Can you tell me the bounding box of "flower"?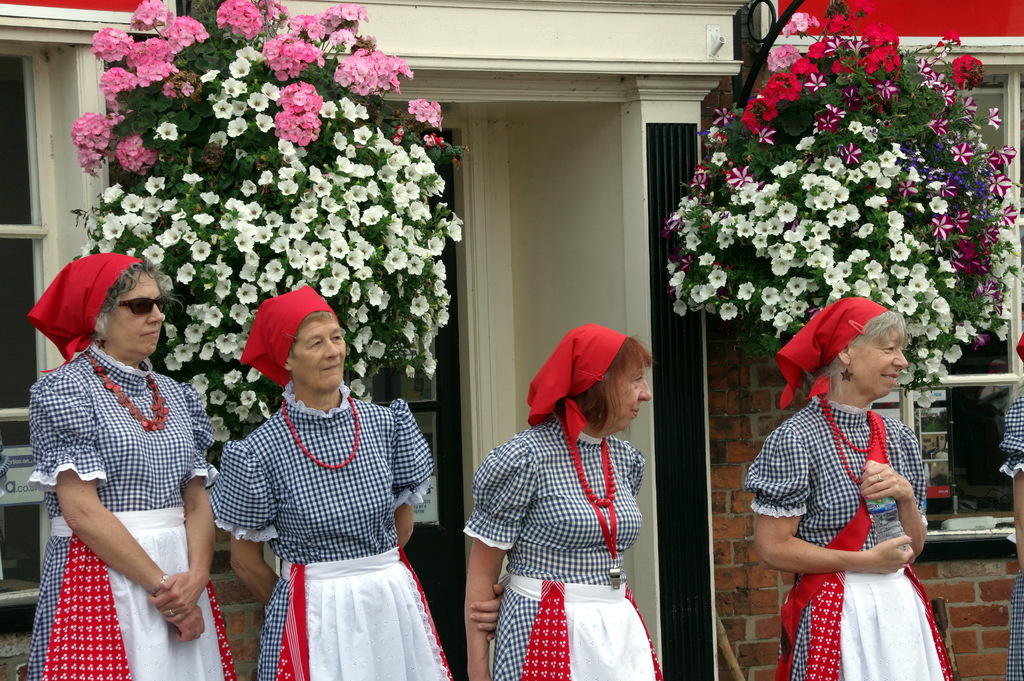
crop(221, 400, 232, 414).
